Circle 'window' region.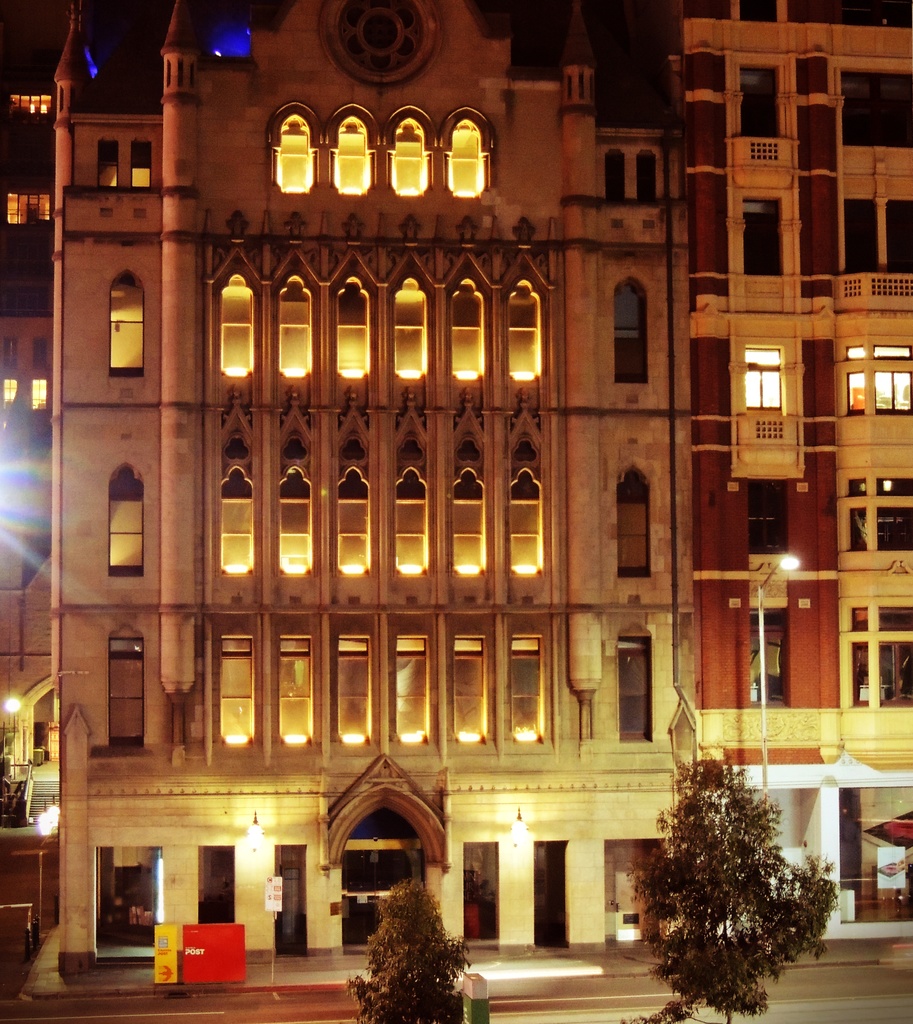
Region: 506/472/539/572.
